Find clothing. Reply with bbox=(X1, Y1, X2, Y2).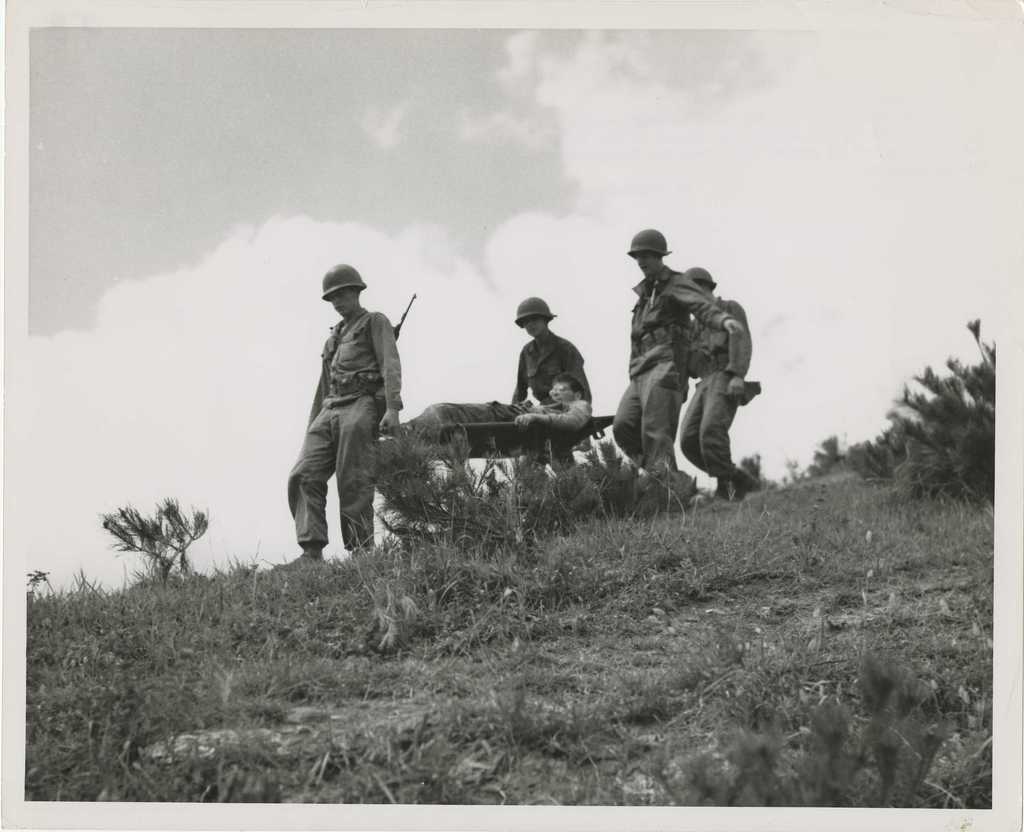
bbox=(510, 323, 589, 471).
